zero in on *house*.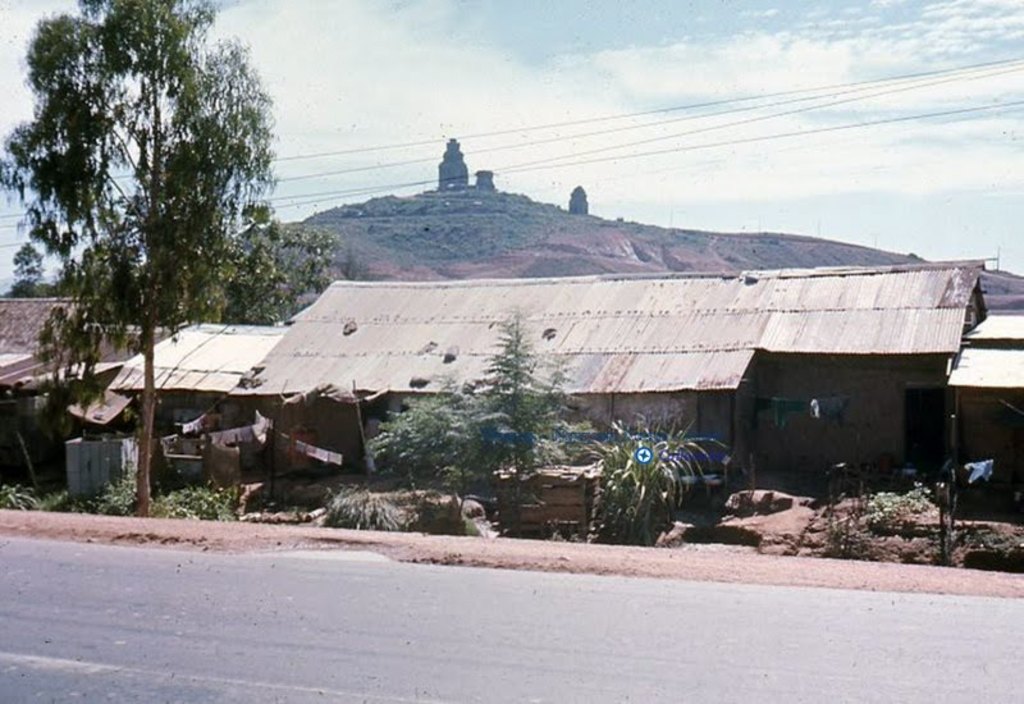
Zeroed in: bbox=(101, 321, 298, 494).
